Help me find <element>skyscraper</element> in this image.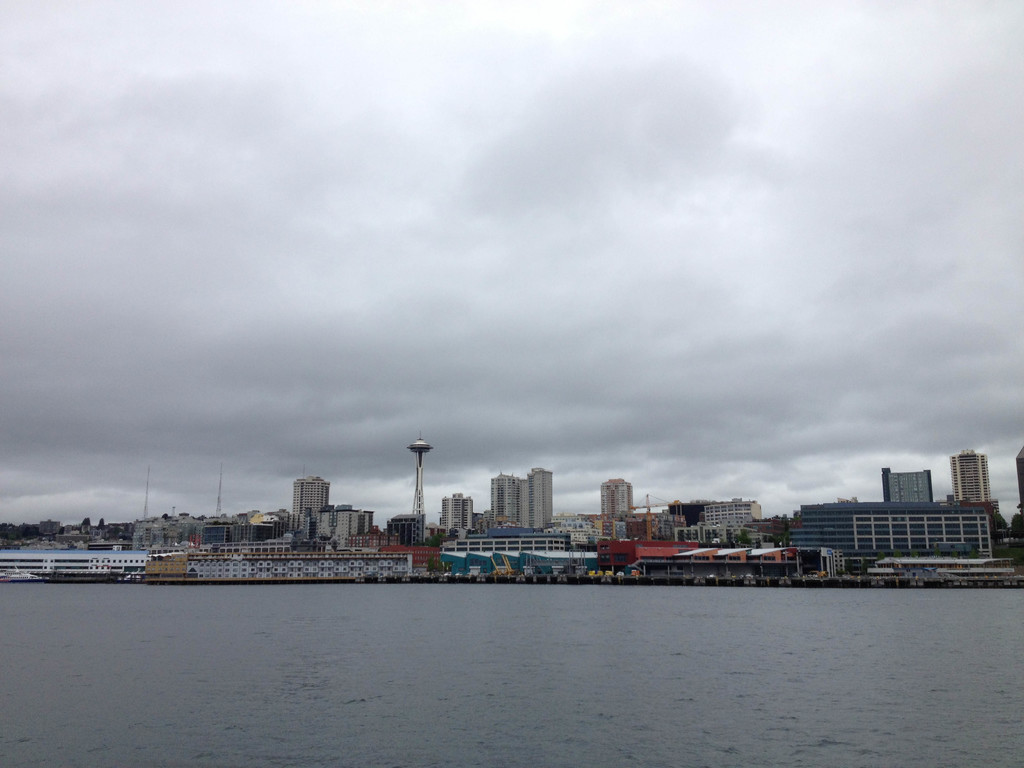
Found it: (439, 490, 472, 529).
